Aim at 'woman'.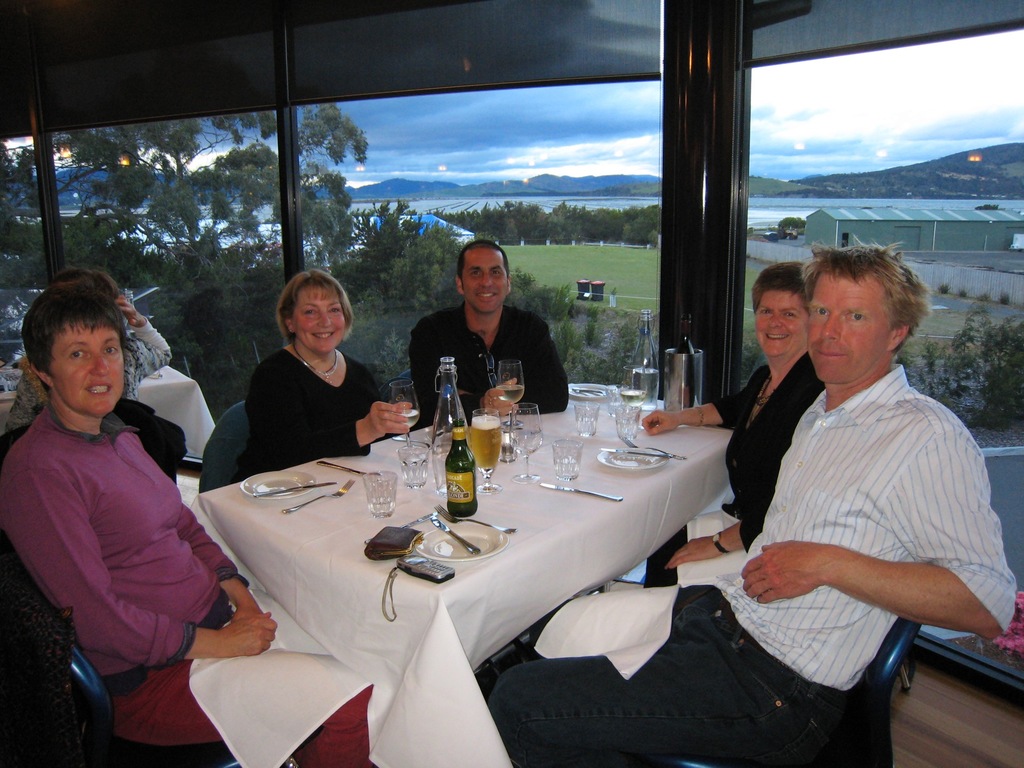
Aimed at left=0, top=286, right=383, bottom=767.
